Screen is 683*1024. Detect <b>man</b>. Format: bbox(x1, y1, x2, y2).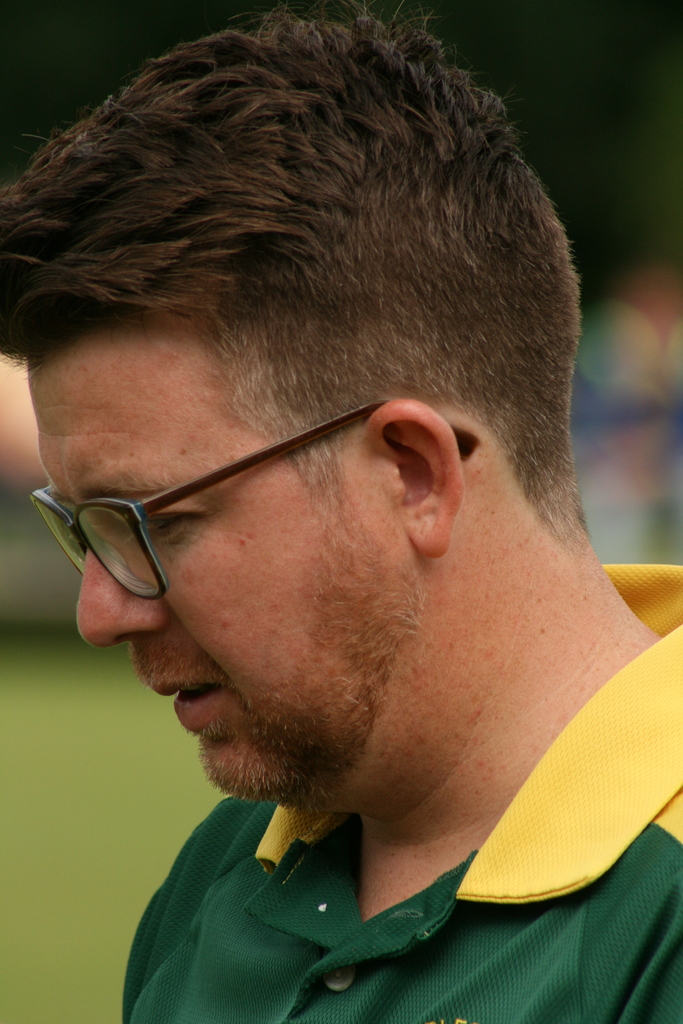
bbox(0, 4, 682, 1023).
